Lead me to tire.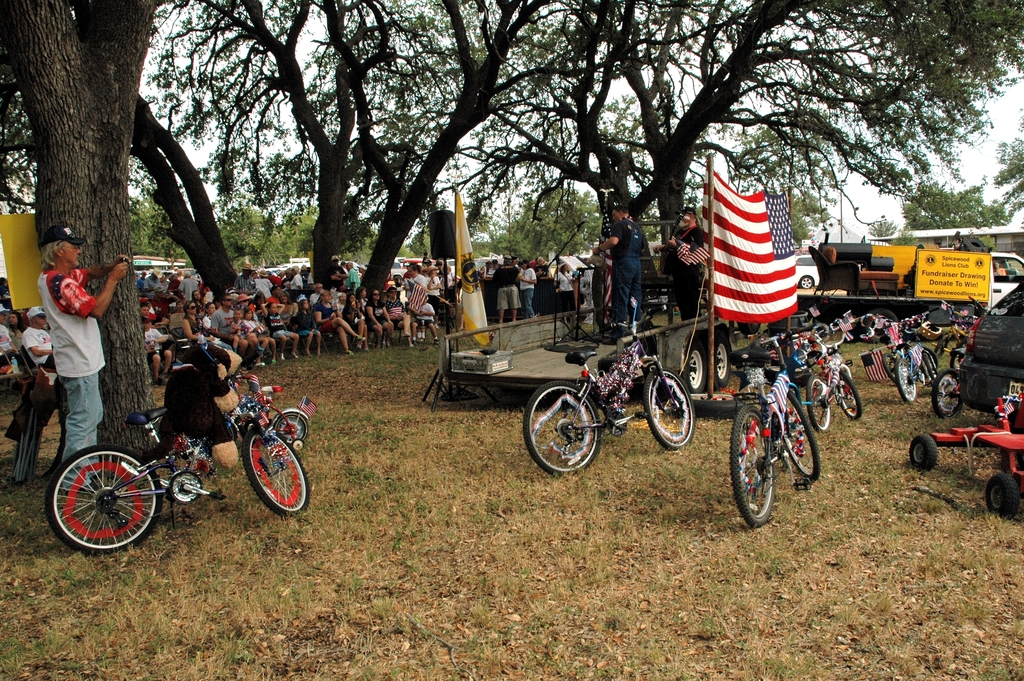
Lead to rect(221, 416, 237, 438).
